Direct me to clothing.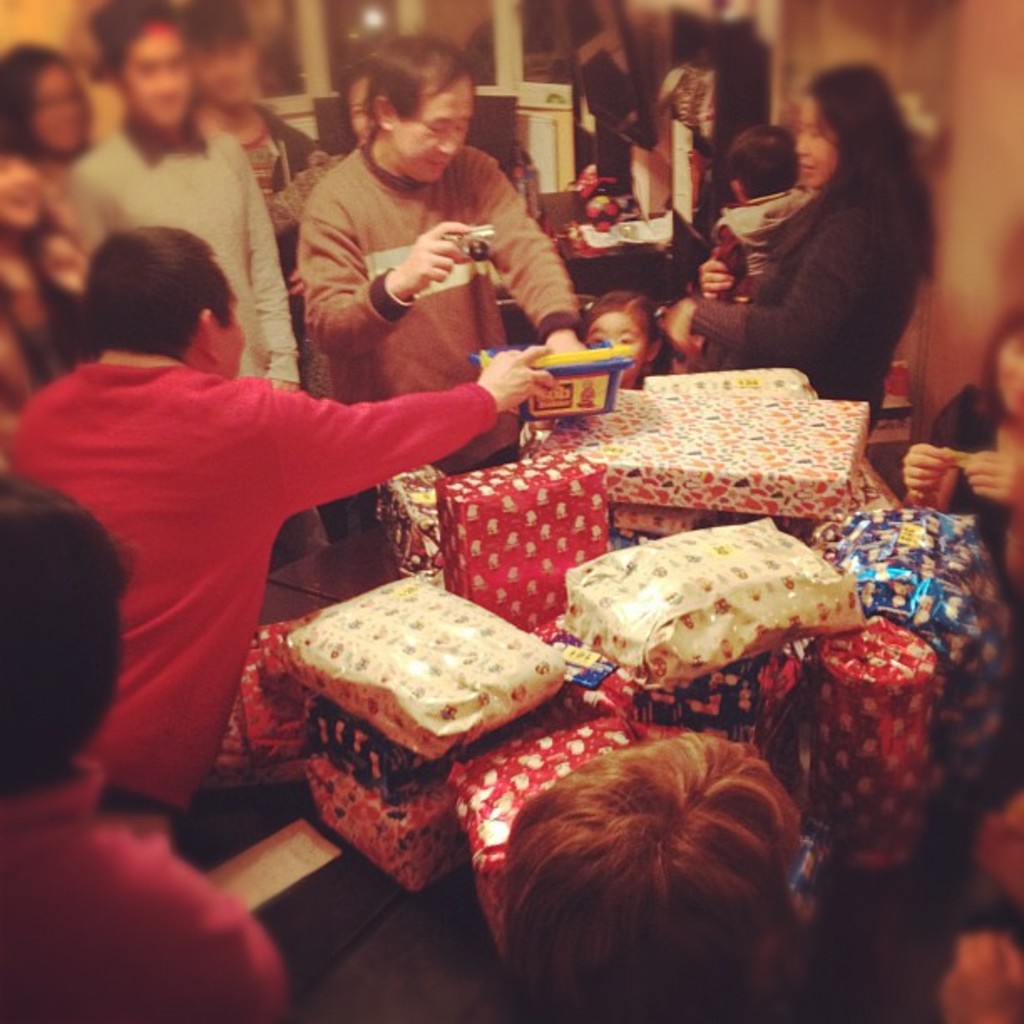
Direction: select_region(281, 119, 574, 477).
